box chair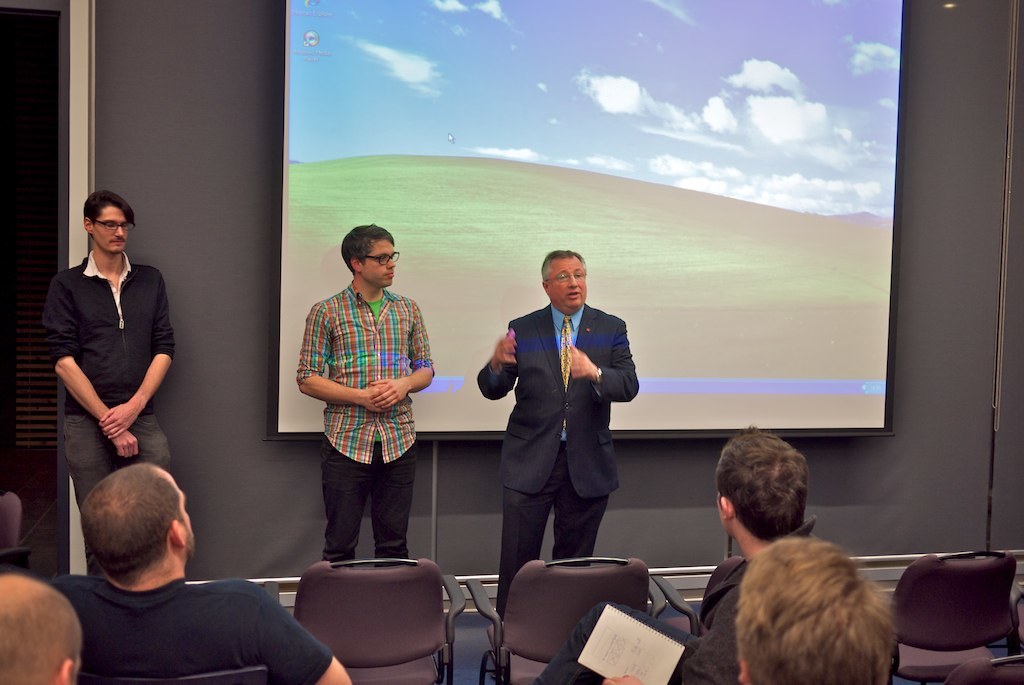
detection(646, 558, 758, 652)
